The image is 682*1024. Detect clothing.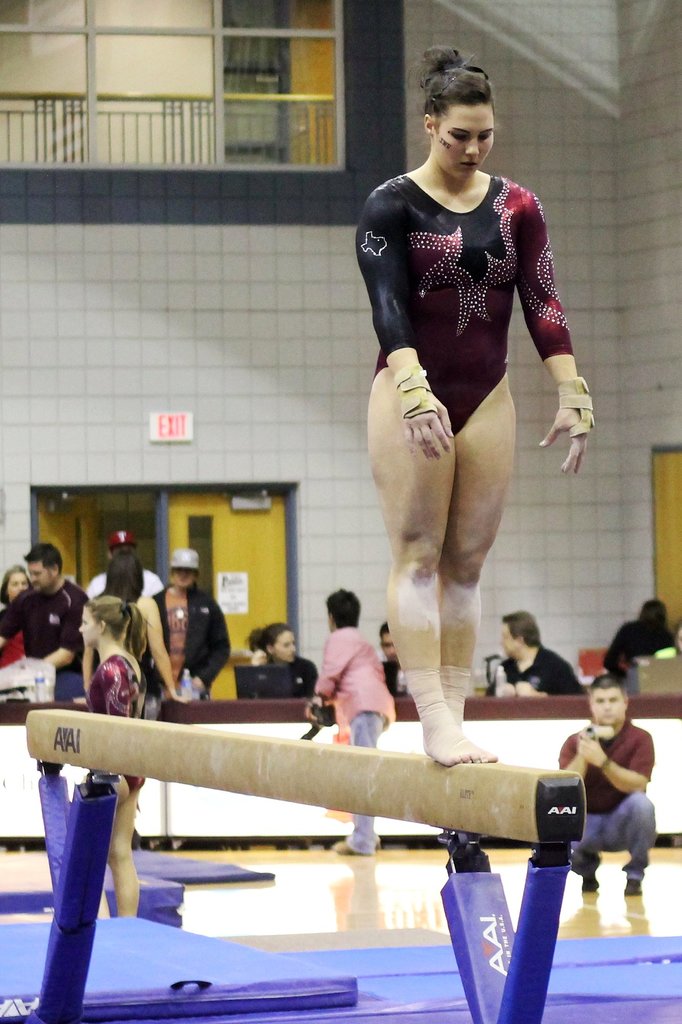
Detection: (left=187, top=582, right=209, bottom=692).
